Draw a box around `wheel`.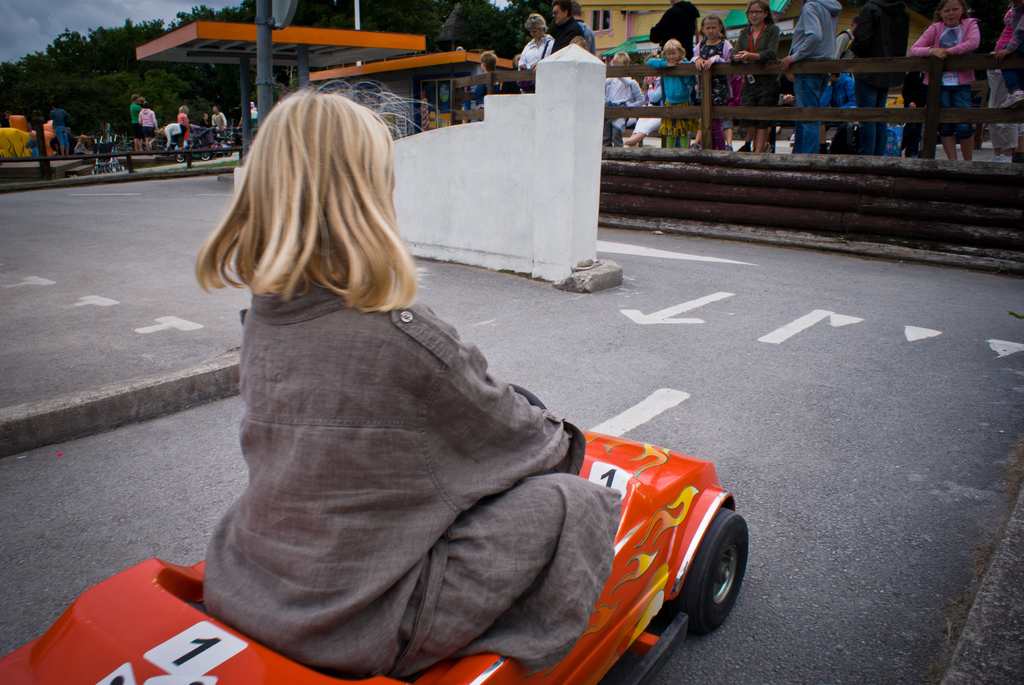
detection(201, 153, 211, 162).
